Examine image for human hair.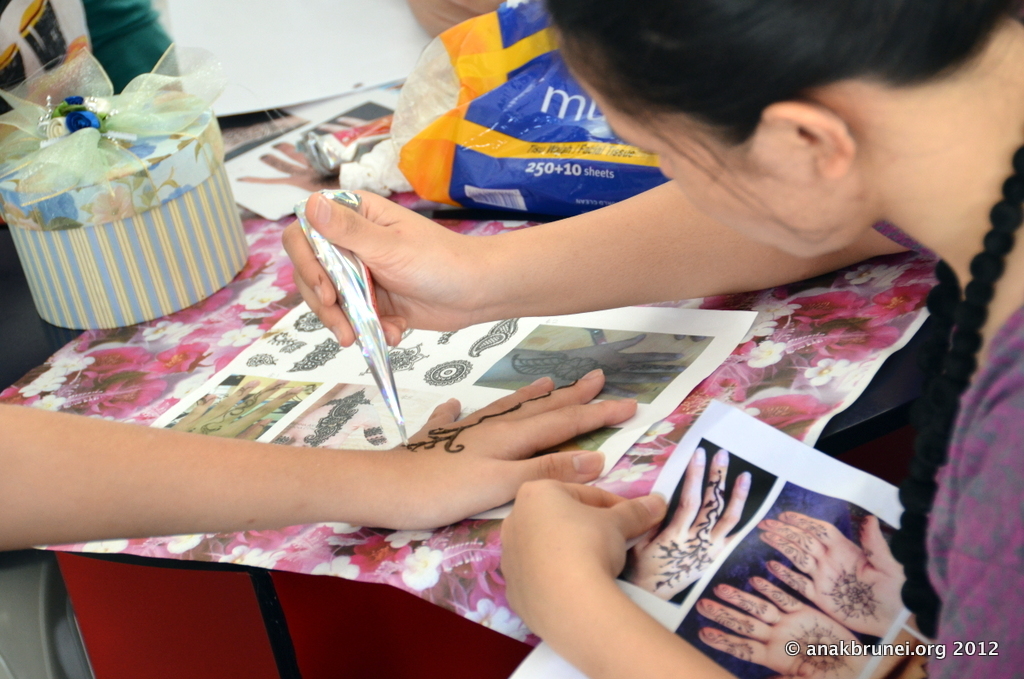
Examination result: l=533, t=0, r=1021, b=162.
